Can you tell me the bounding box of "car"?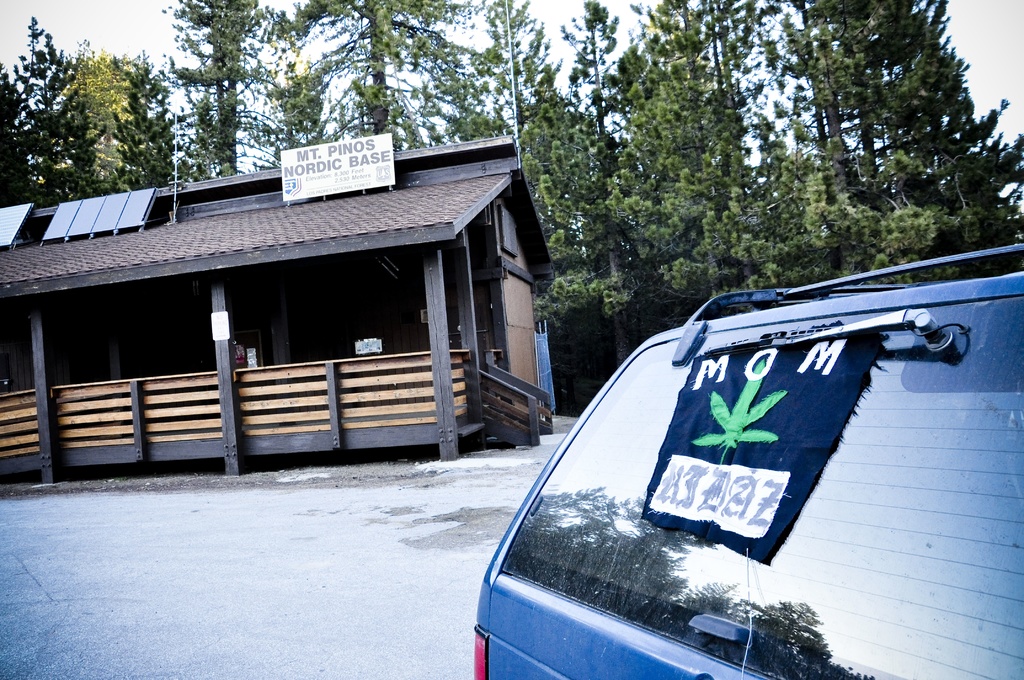
(left=461, top=266, right=966, bottom=673).
